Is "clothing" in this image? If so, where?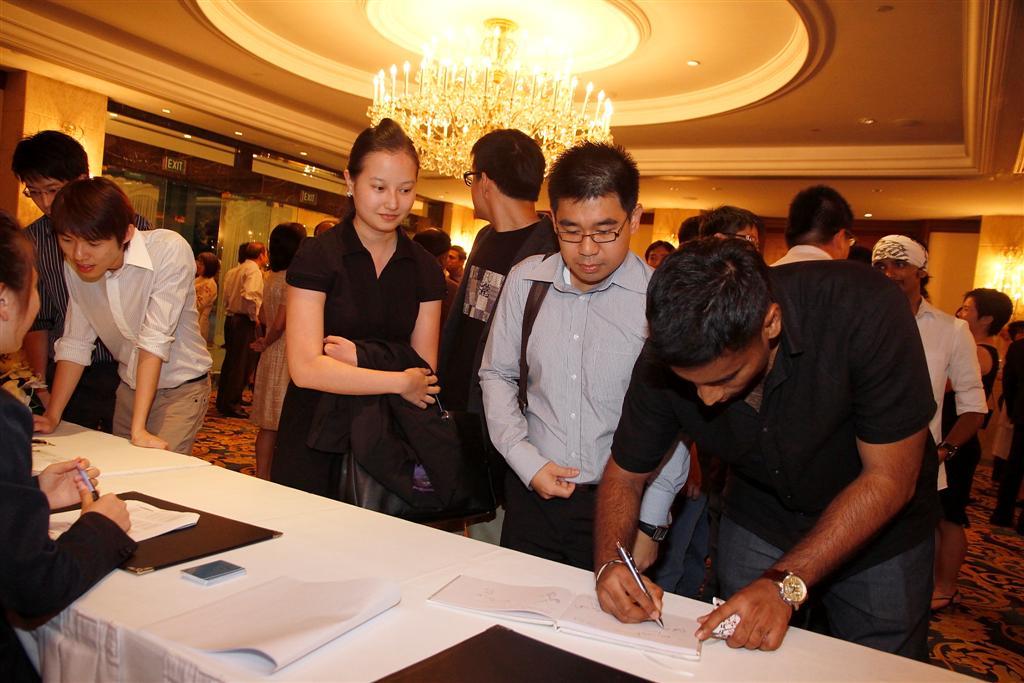
Yes, at (19,209,125,437).
